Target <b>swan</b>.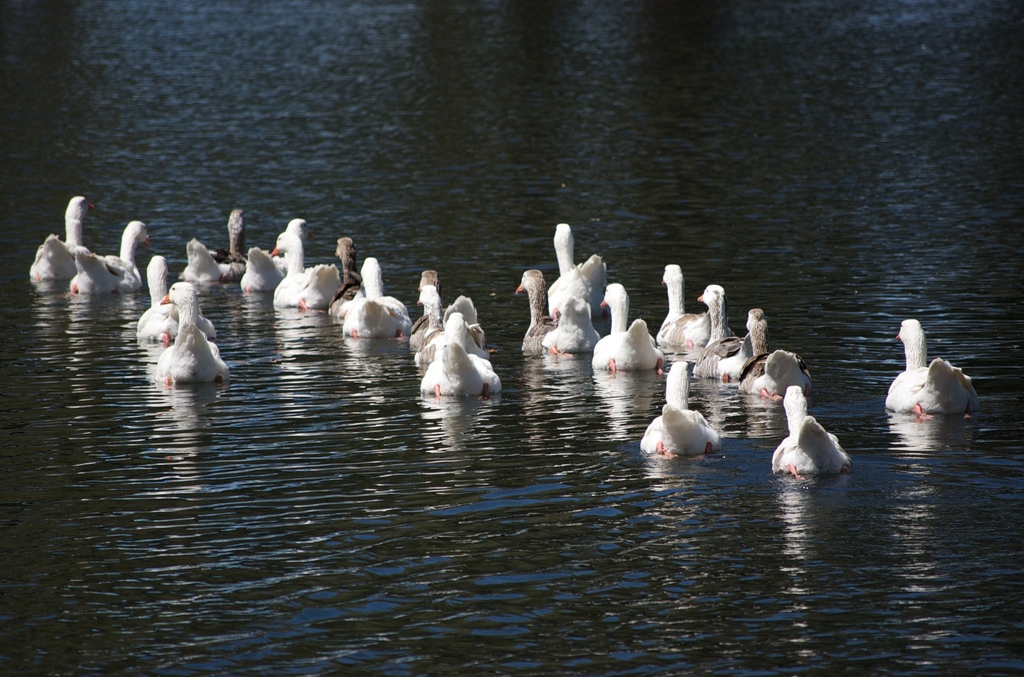
Target region: [417,309,504,395].
